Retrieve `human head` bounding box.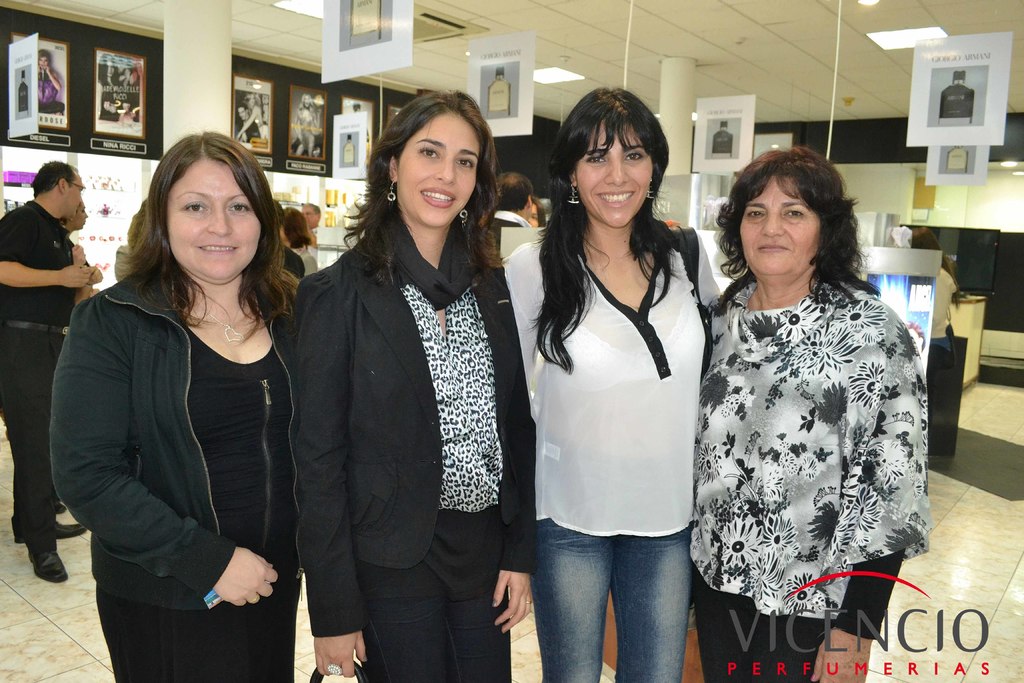
Bounding box: <box>67,195,88,231</box>.
